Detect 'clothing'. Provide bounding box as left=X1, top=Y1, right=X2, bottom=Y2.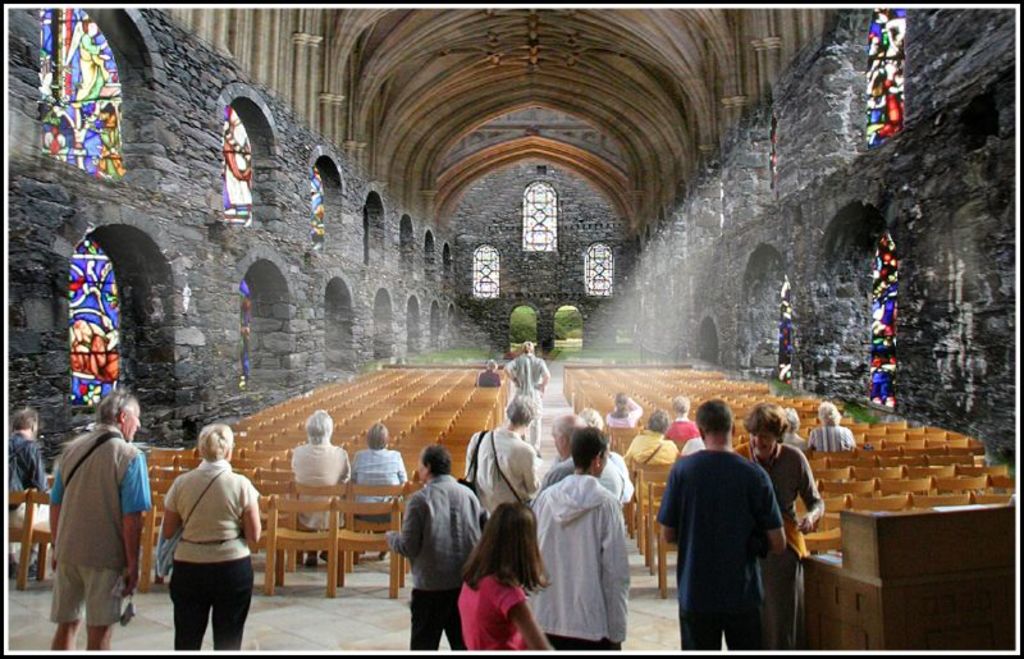
left=46, top=431, right=152, bottom=623.
